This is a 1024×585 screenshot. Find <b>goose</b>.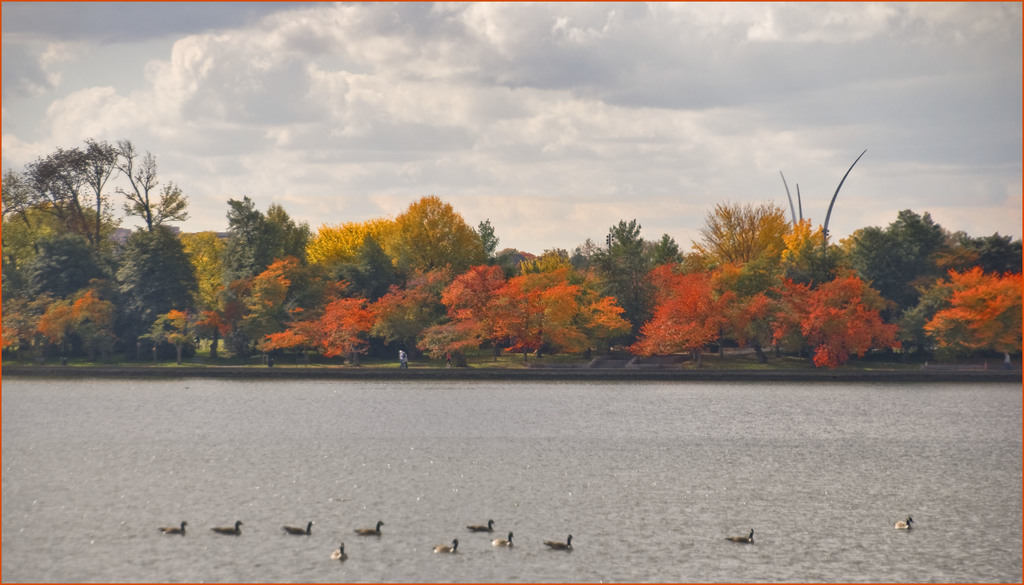
Bounding box: bbox(490, 531, 514, 547).
